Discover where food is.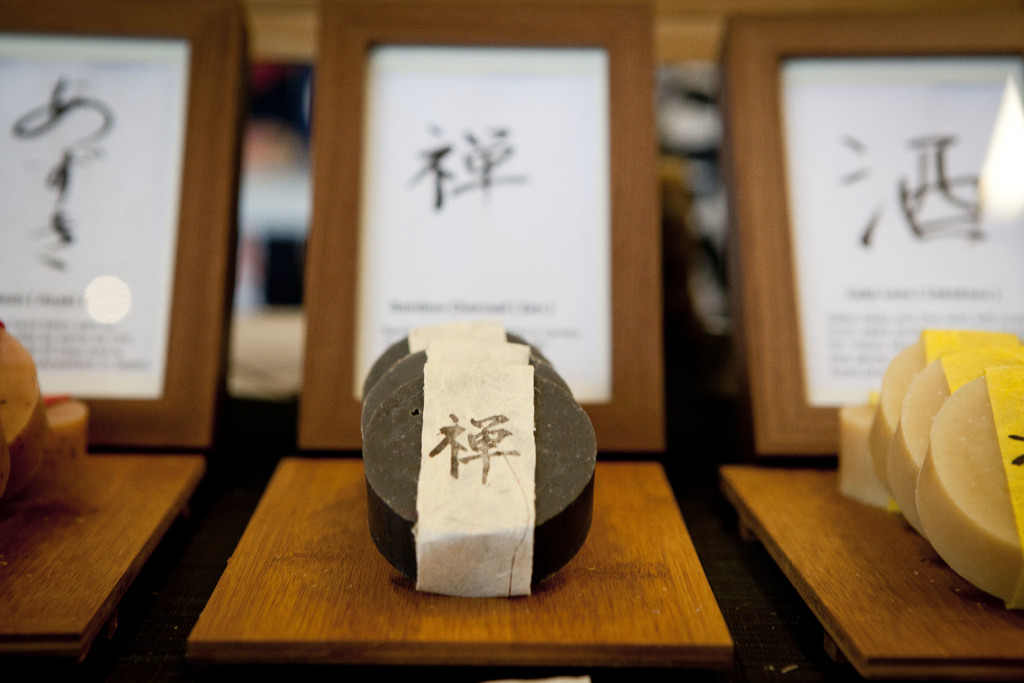
Discovered at box=[360, 343, 572, 443].
